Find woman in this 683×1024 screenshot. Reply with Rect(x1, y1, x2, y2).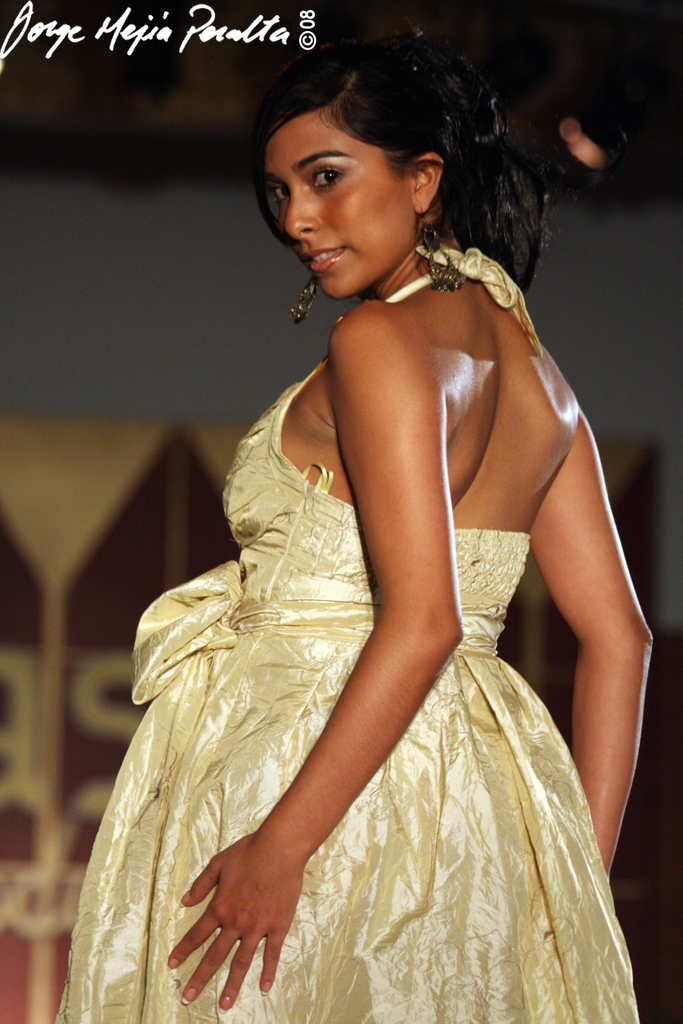
Rect(79, 13, 682, 1023).
